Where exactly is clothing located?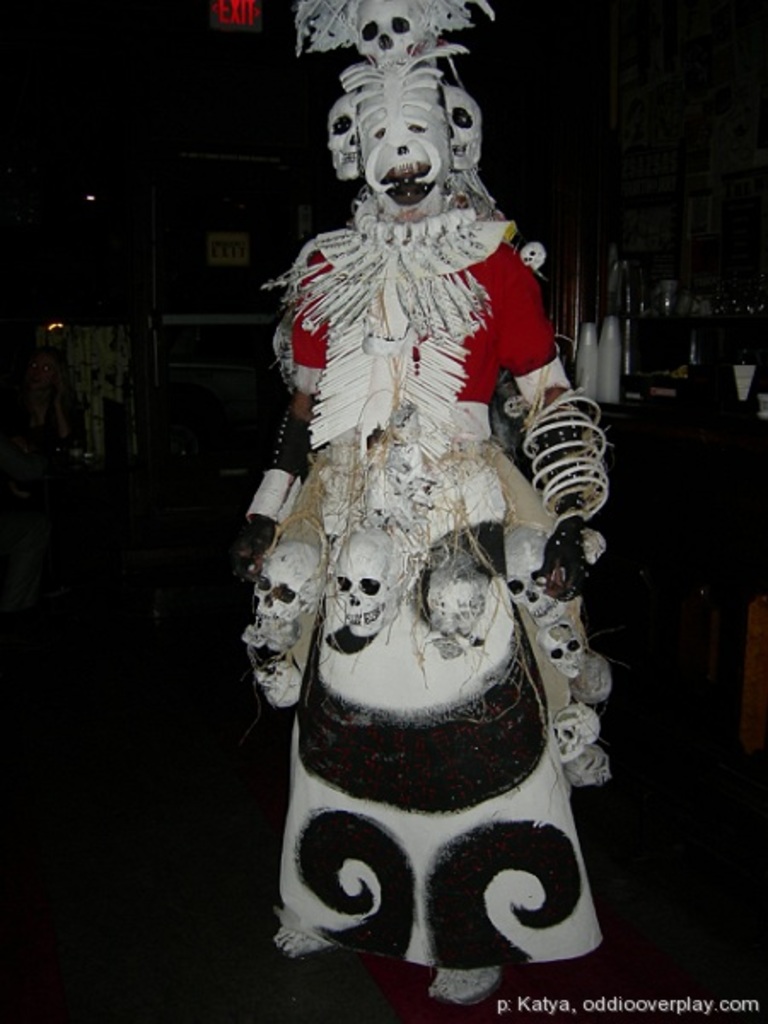
Its bounding box is 225,51,601,983.
